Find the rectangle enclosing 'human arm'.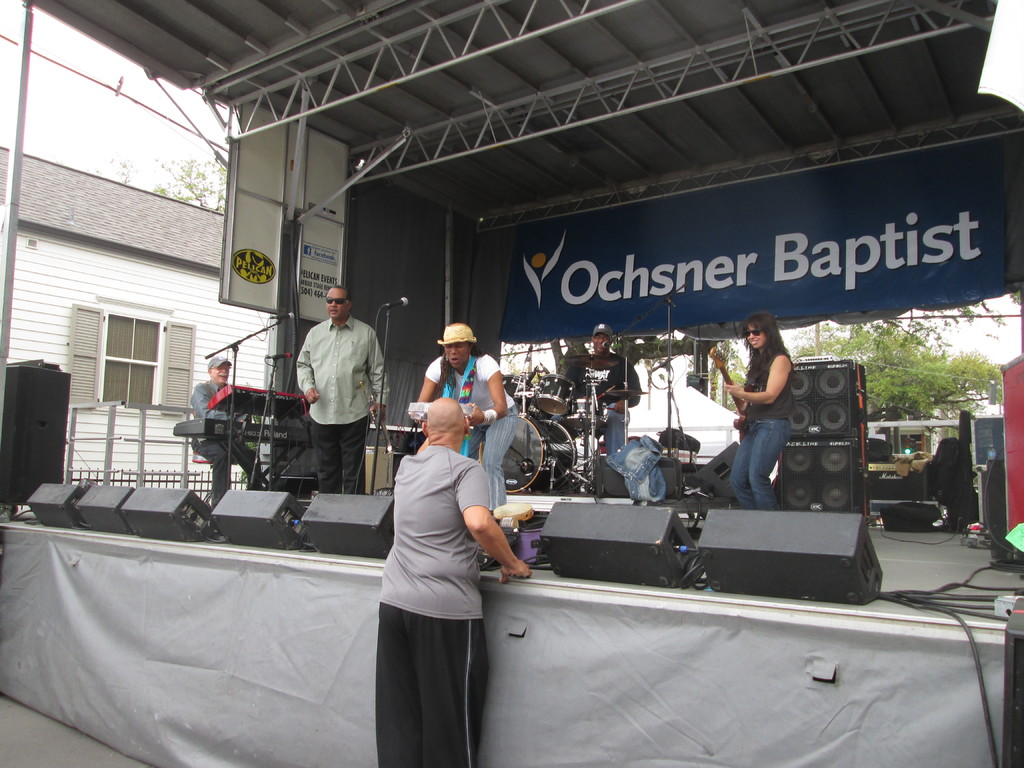
detection(361, 330, 396, 433).
